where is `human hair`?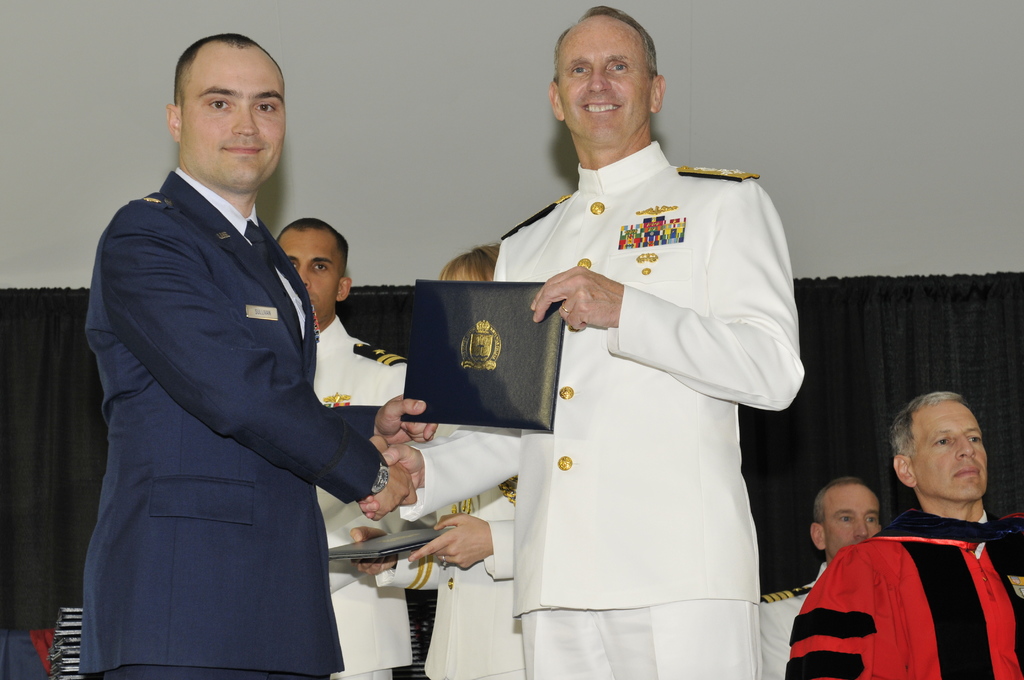
rect(172, 32, 285, 115).
